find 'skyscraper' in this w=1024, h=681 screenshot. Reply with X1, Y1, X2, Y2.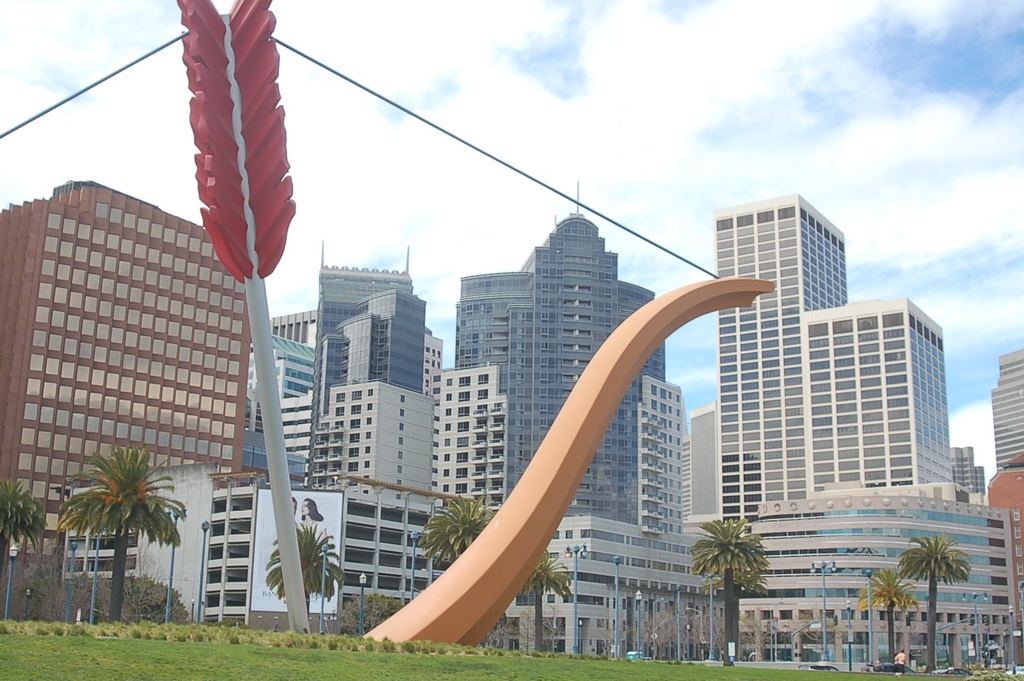
436, 328, 509, 563.
